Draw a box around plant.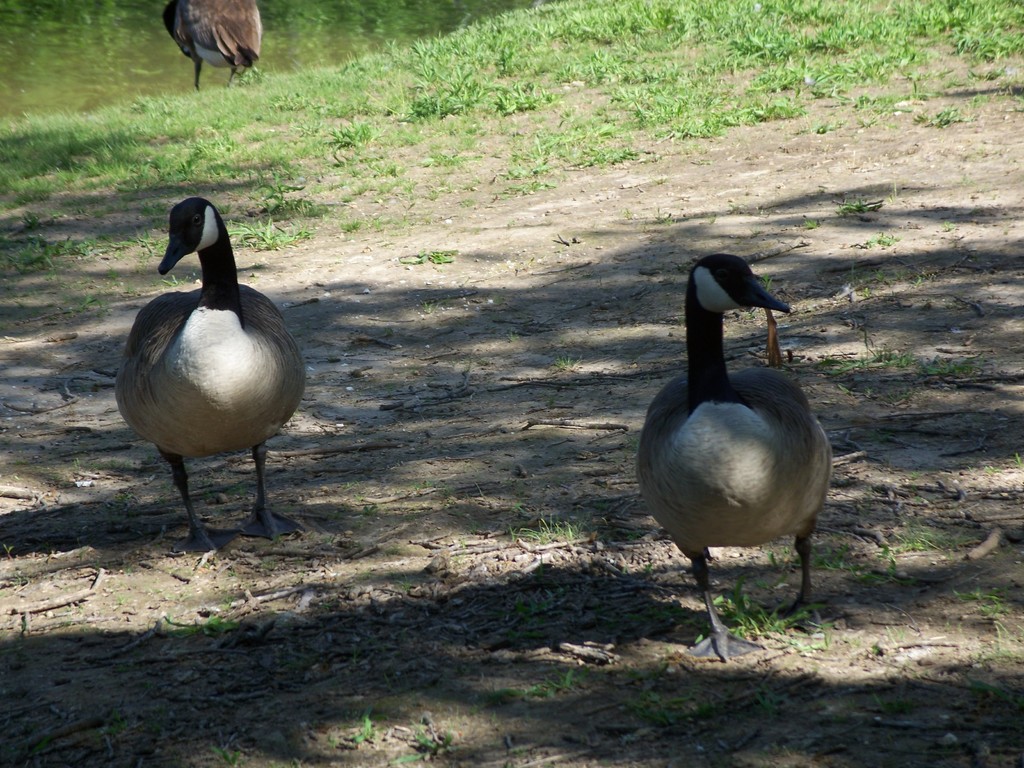
bbox(727, 572, 809, 636).
